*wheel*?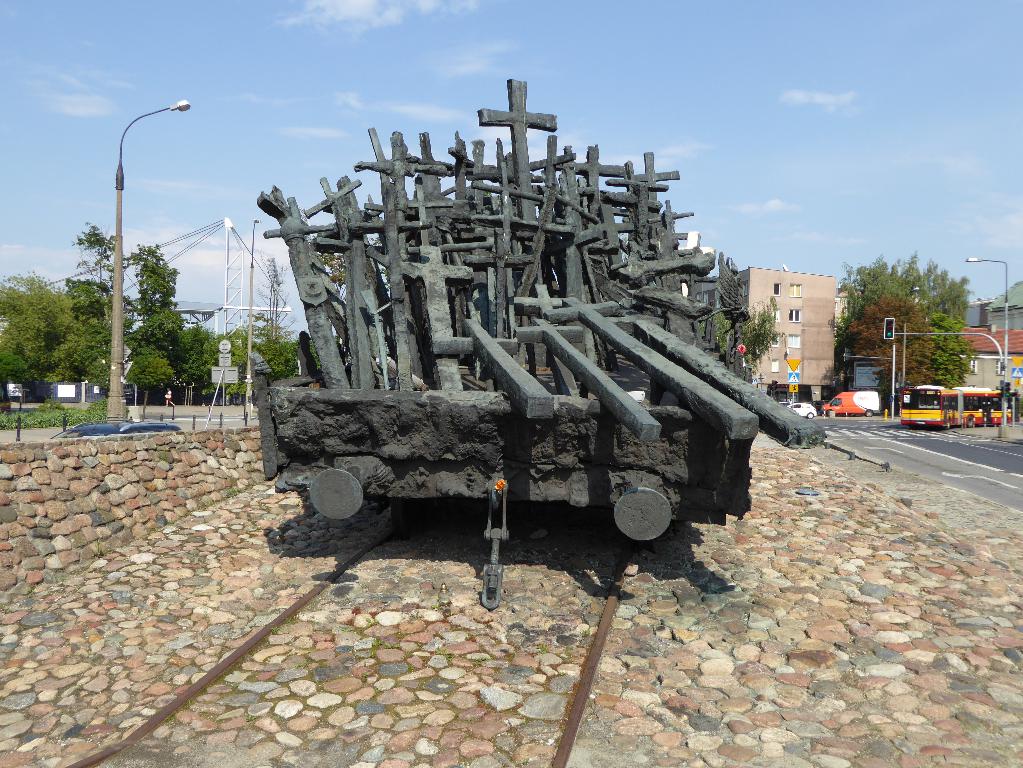
807 412 813 420
